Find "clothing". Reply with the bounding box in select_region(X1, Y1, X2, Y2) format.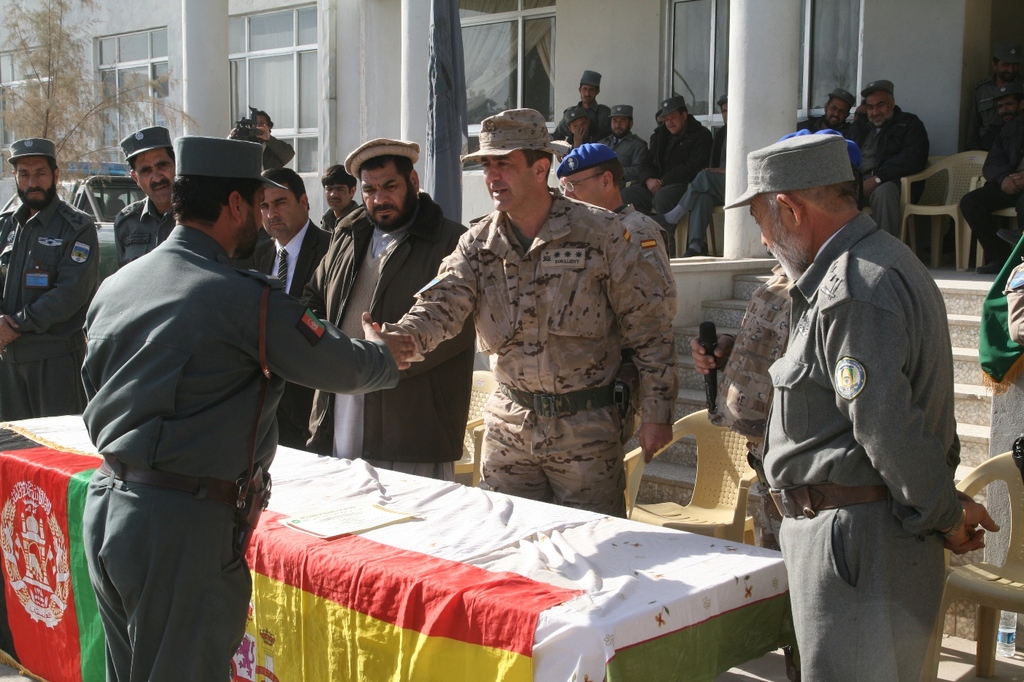
select_region(661, 132, 733, 252).
